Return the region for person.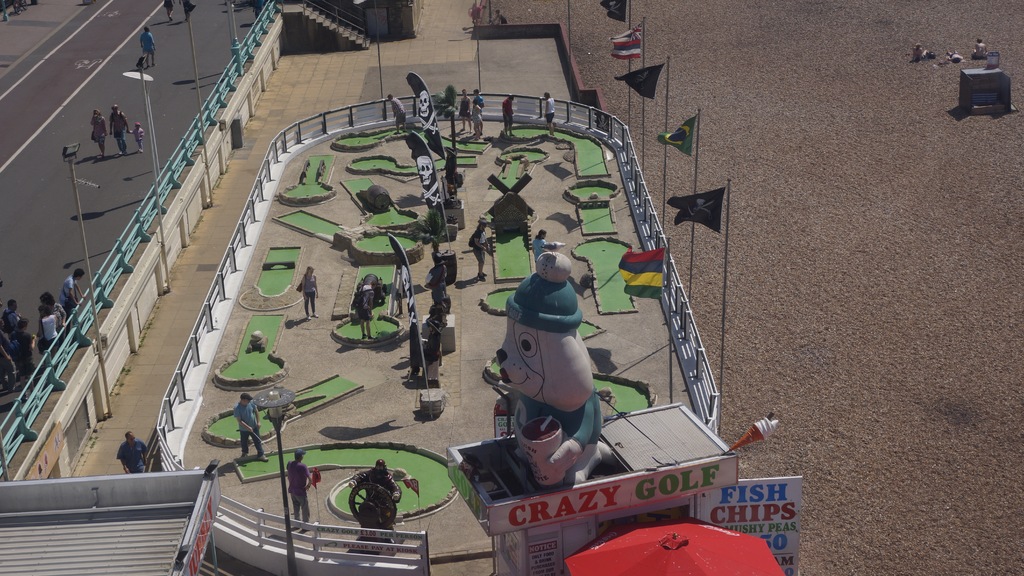
bbox=(110, 107, 128, 153).
